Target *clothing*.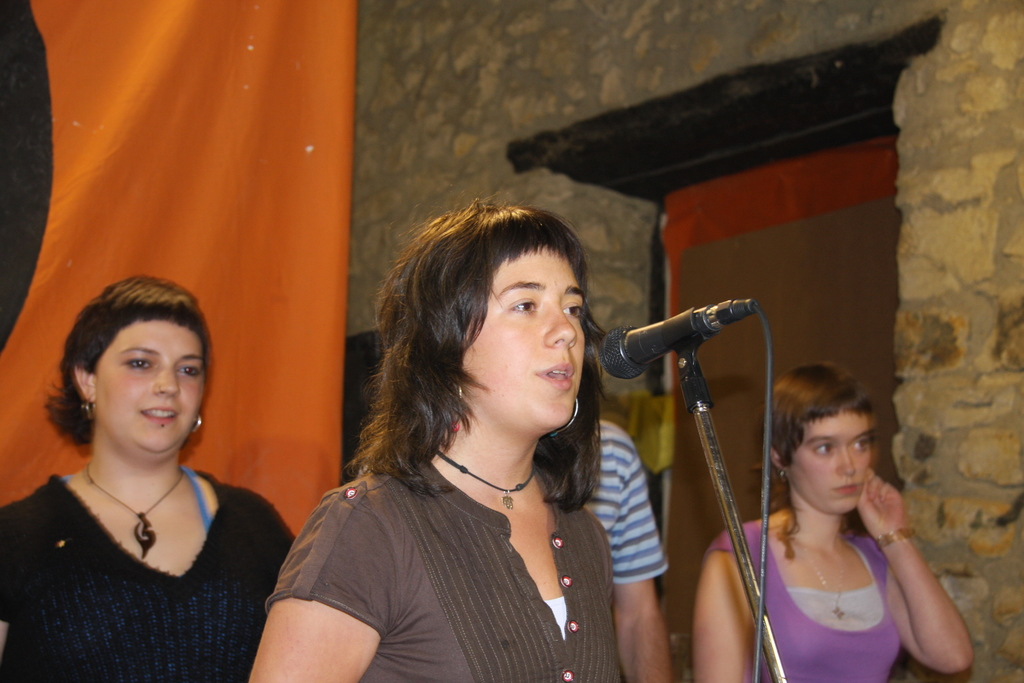
Target region: (580,417,668,588).
